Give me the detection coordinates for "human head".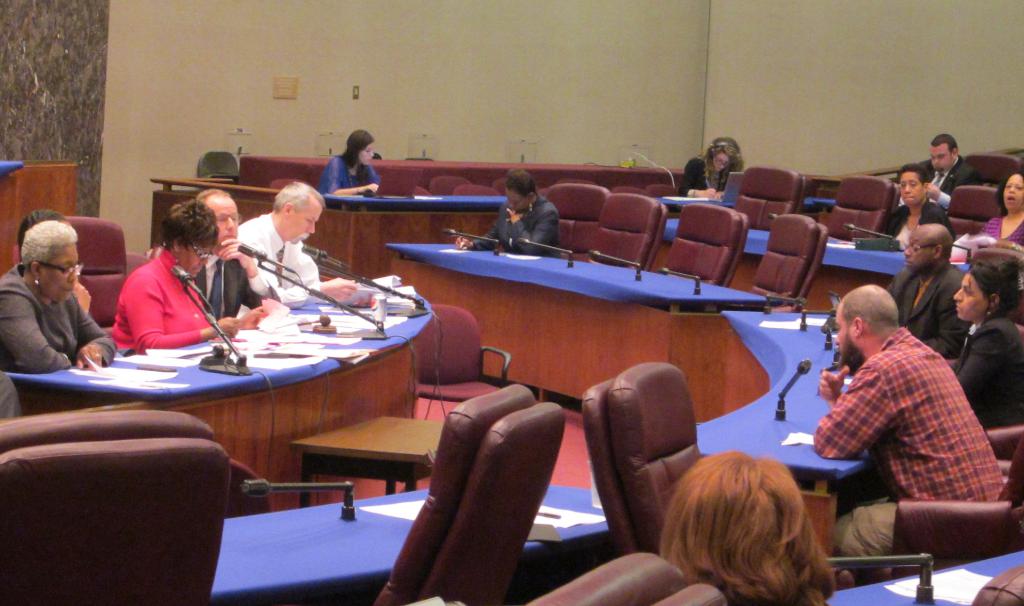
(502, 168, 540, 209).
